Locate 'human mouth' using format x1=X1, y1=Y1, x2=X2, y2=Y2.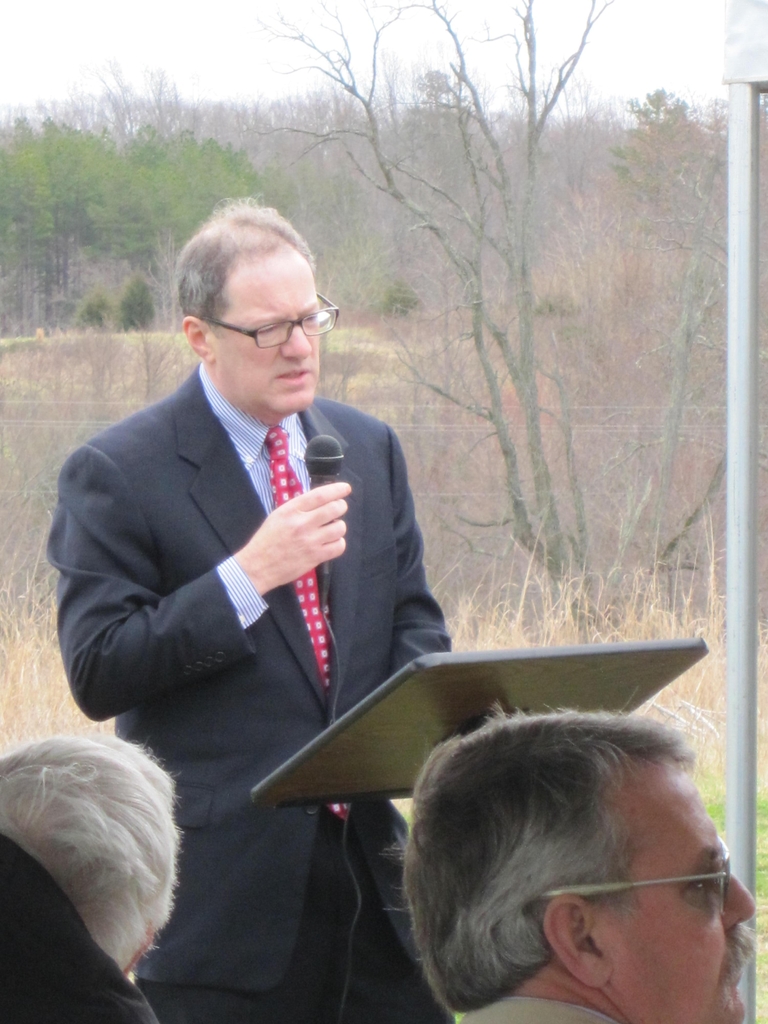
x1=717, y1=929, x2=752, y2=994.
